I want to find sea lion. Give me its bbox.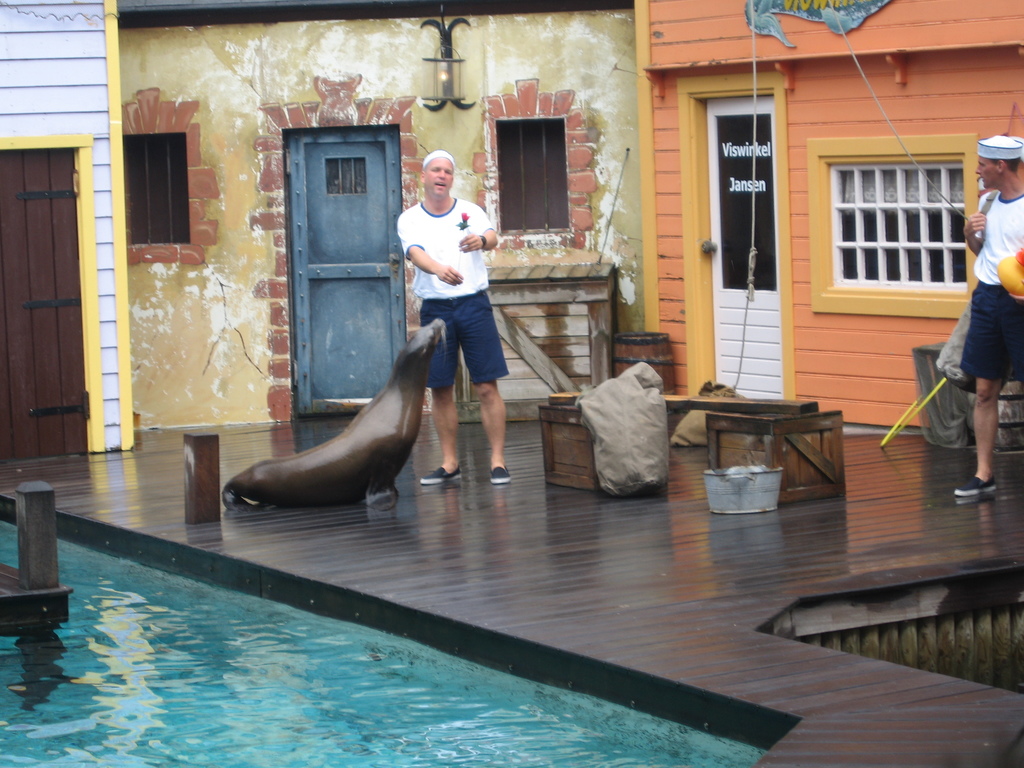
221 312 445 525.
